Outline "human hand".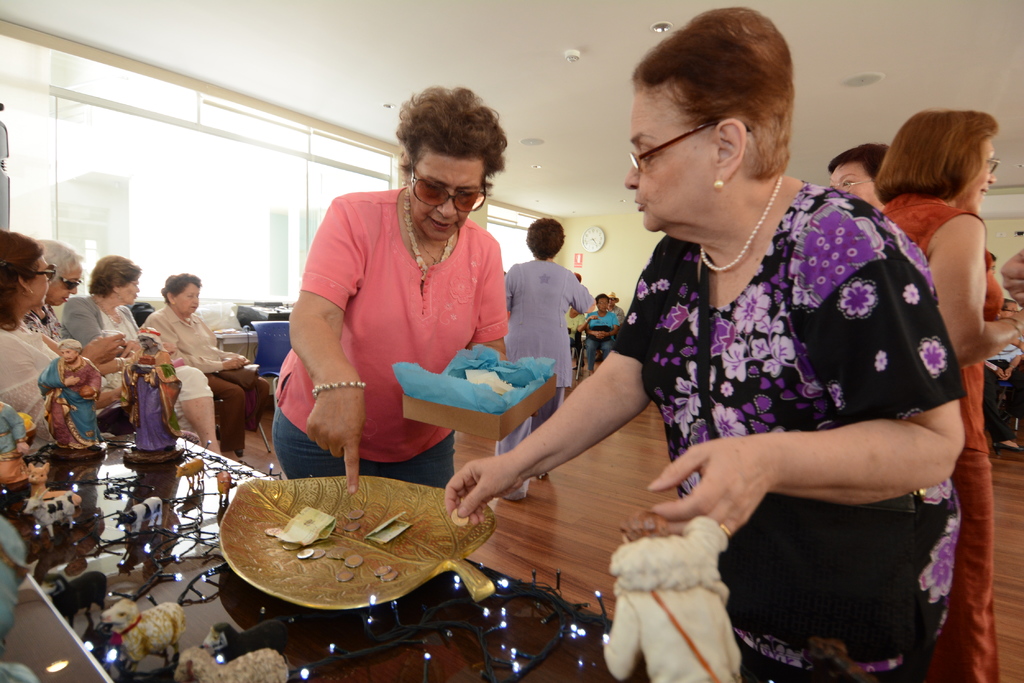
Outline: [x1=996, y1=369, x2=1006, y2=381].
